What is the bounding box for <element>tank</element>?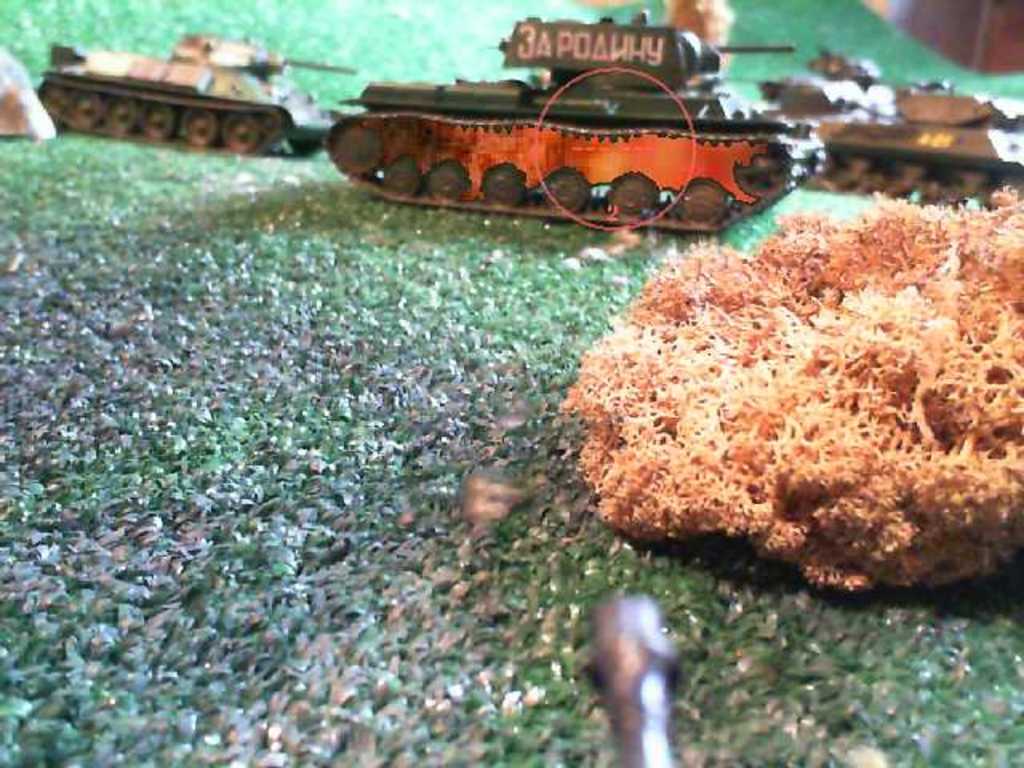
BBox(32, 30, 355, 157).
